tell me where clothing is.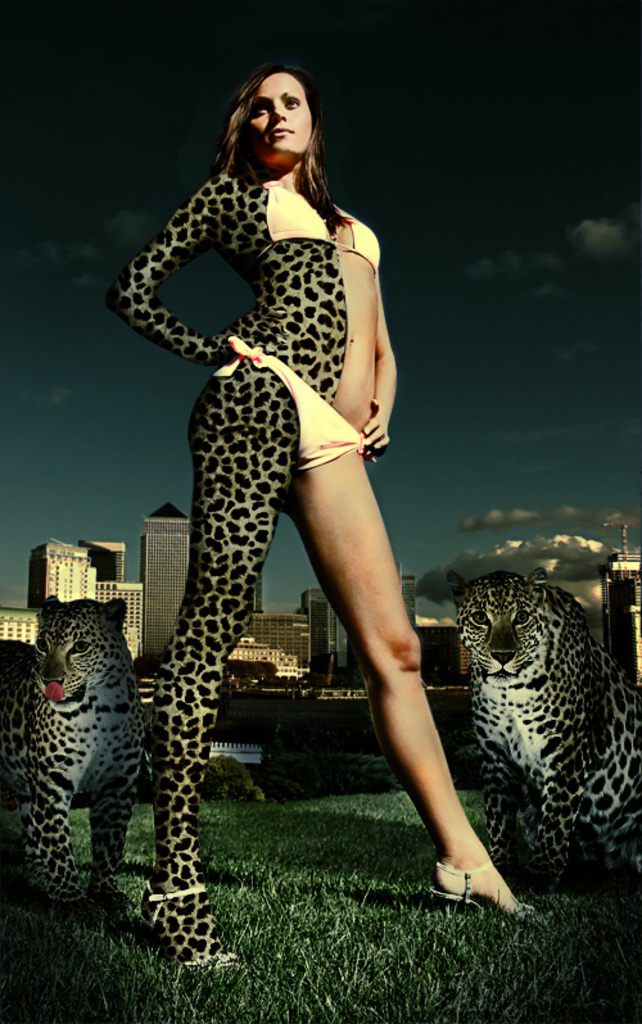
clothing is at (x1=103, y1=175, x2=363, y2=953).
